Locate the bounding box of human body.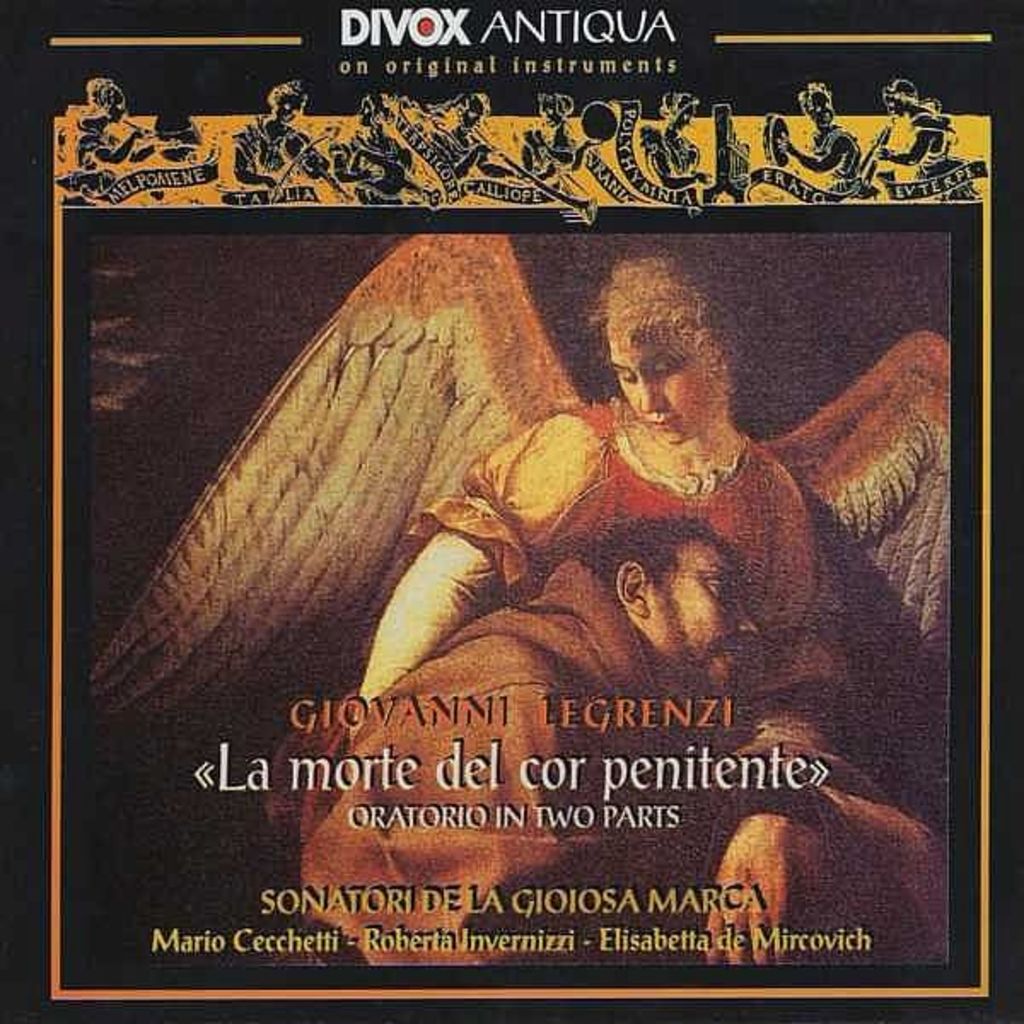
Bounding box: (355, 249, 947, 961).
